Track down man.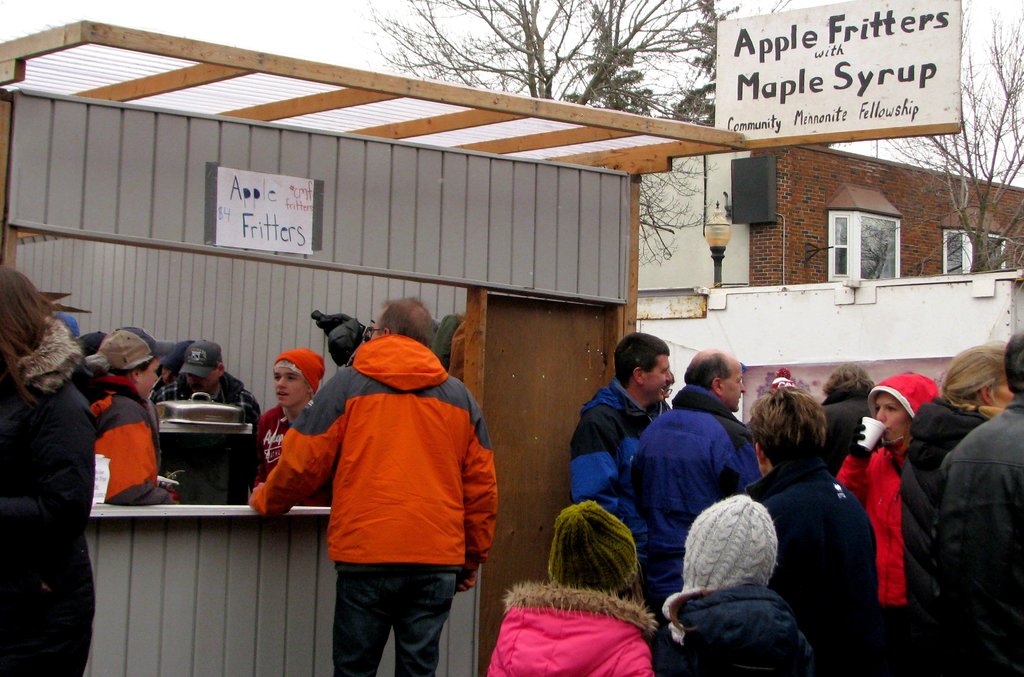
Tracked to rect(572, 329, 669, 514).
